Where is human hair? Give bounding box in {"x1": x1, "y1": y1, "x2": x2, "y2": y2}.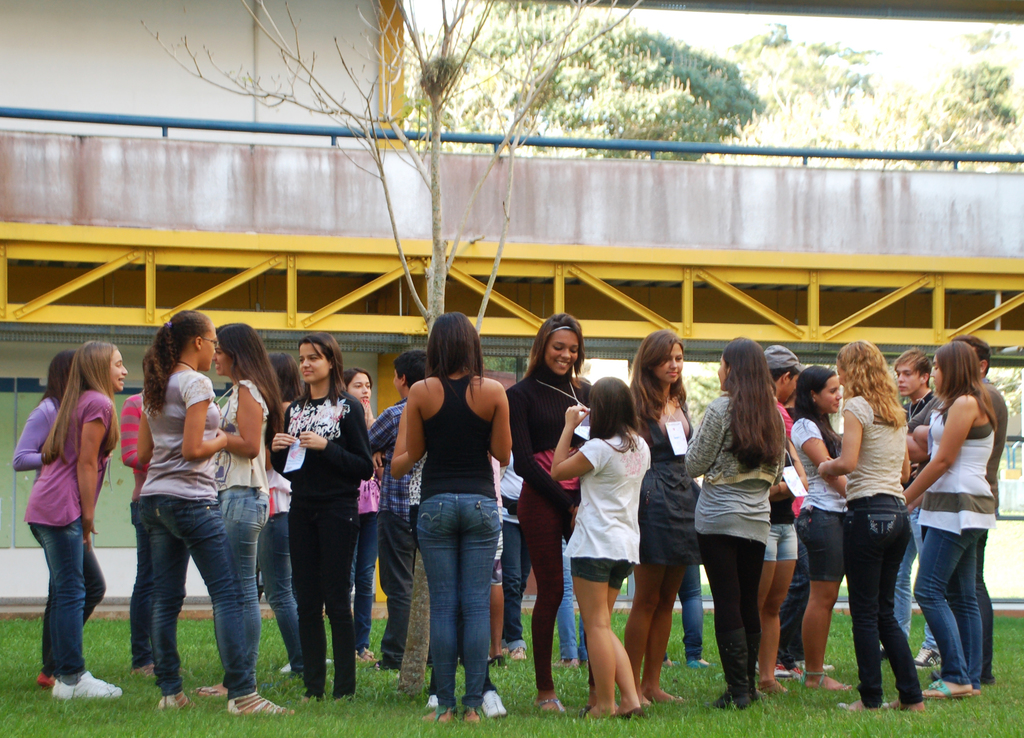
{"x1": 342, "y1": 362, "x2": 374, "y2": 398}.
